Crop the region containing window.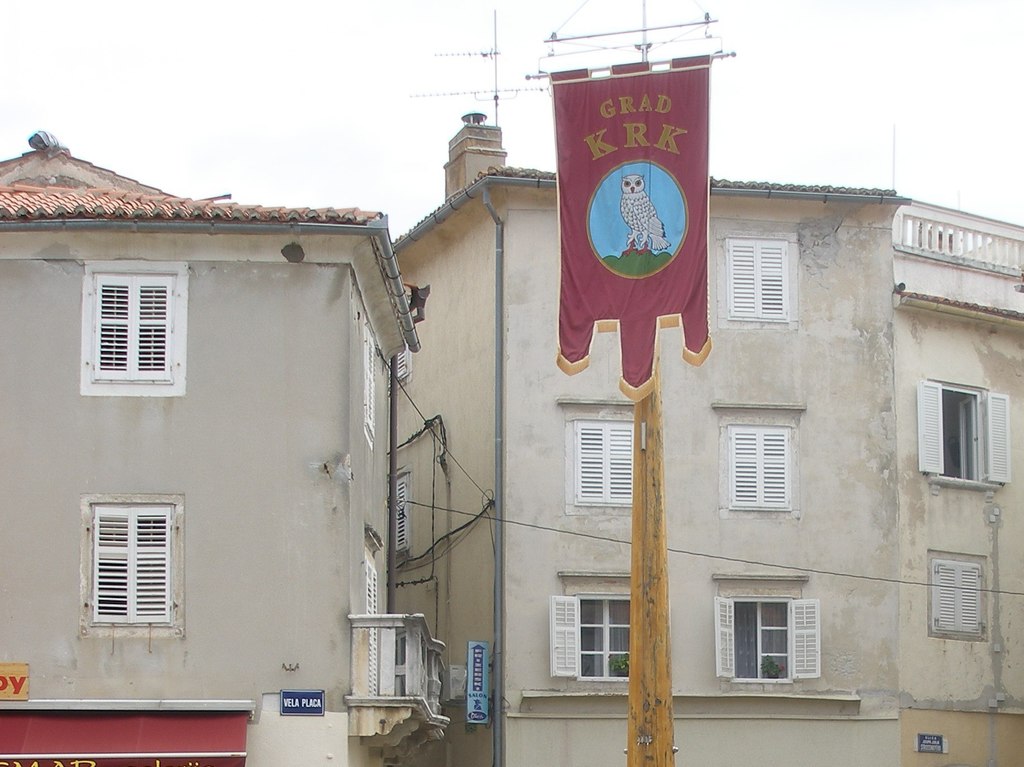
Crop region: 79,257,196,403.
